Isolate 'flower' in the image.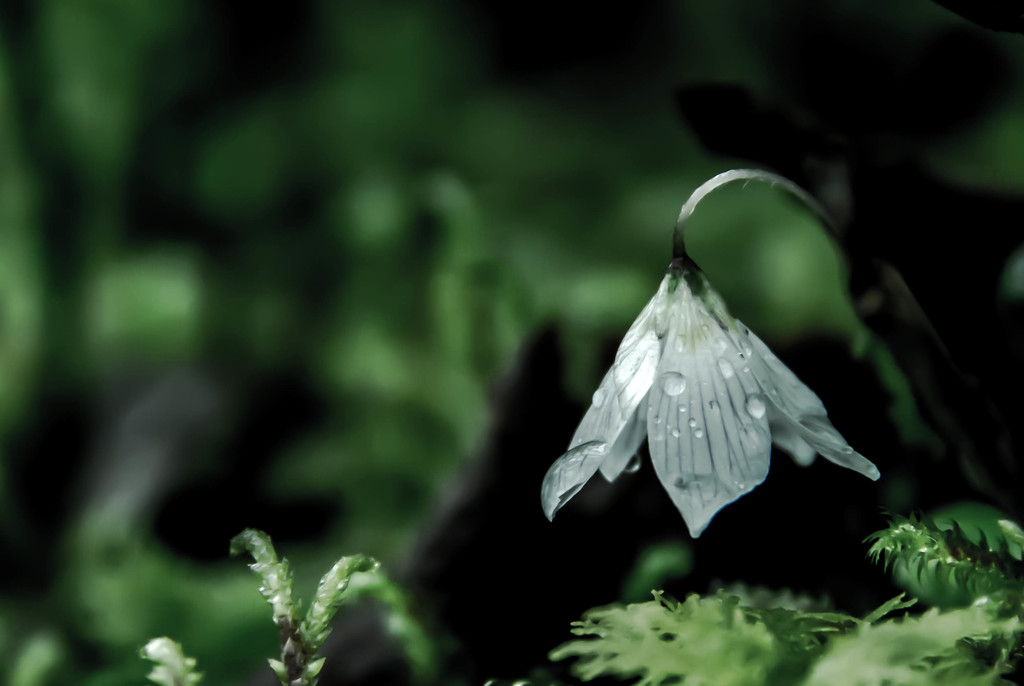
Isolated region: select_region(557, 197, 877, 555).
